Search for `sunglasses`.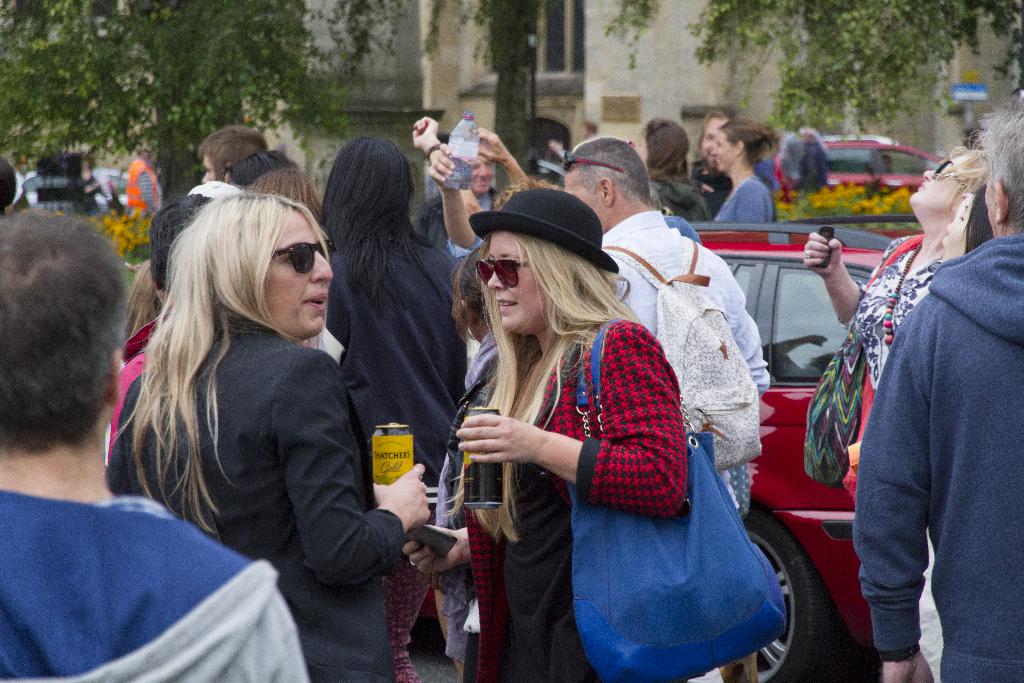
Found at <box>560,147,626,174</box>.
